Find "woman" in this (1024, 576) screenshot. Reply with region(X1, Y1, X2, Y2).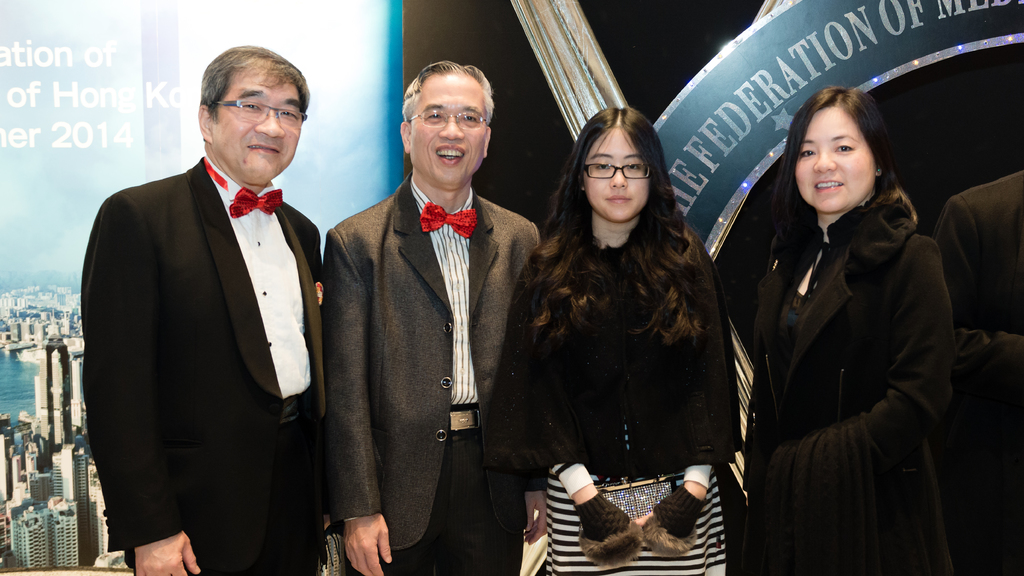
region(731, 39, 955, 575).
